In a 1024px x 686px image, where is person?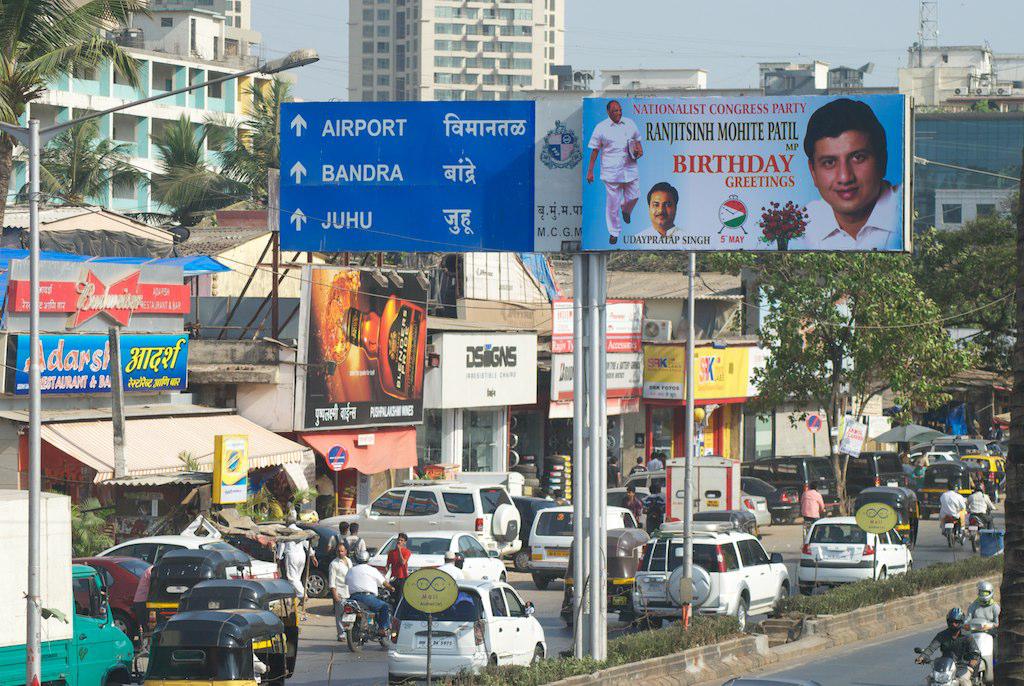
967/480/996/531.
